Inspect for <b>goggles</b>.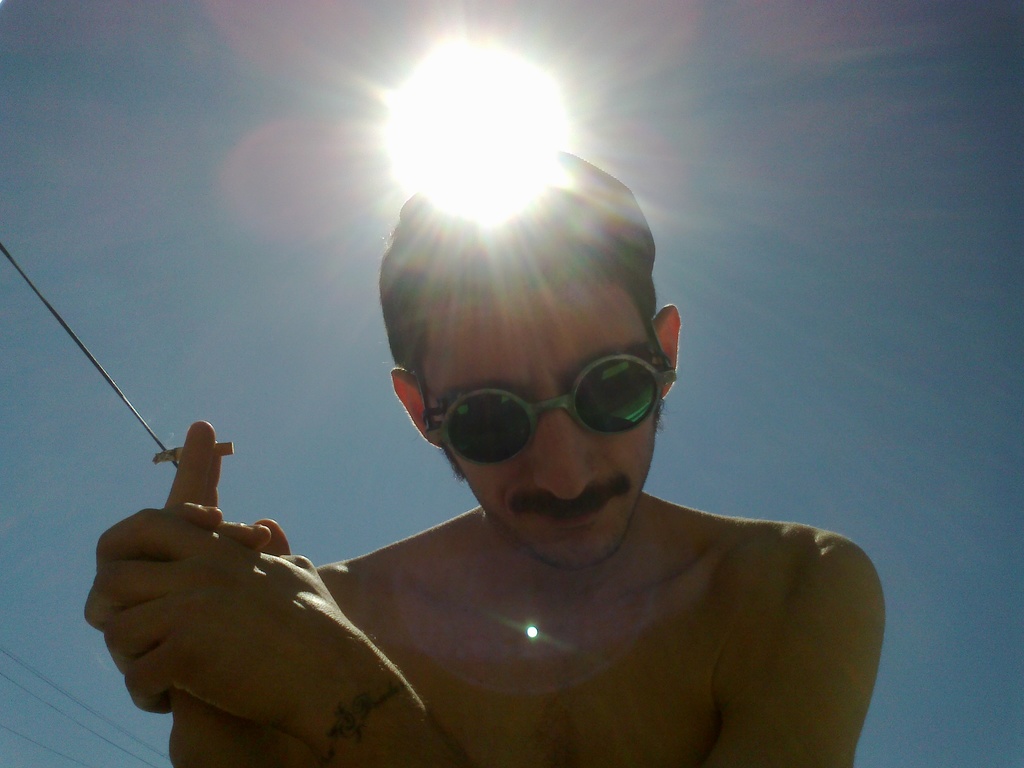
Inspection: 408/316/686/473.
